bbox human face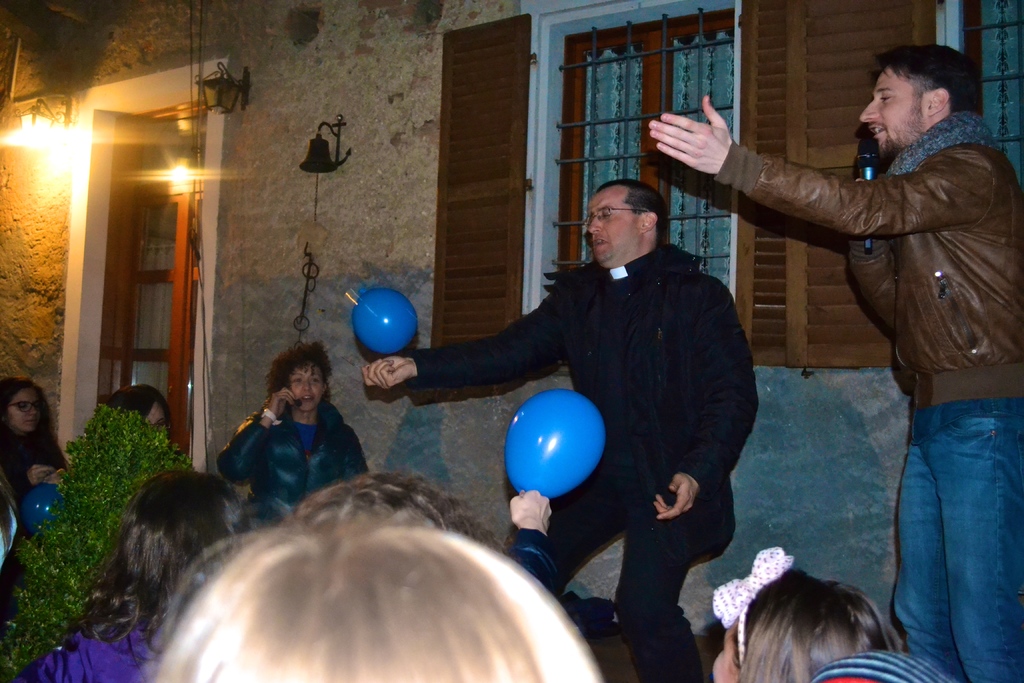
rect(2, 384, 41, 427)
